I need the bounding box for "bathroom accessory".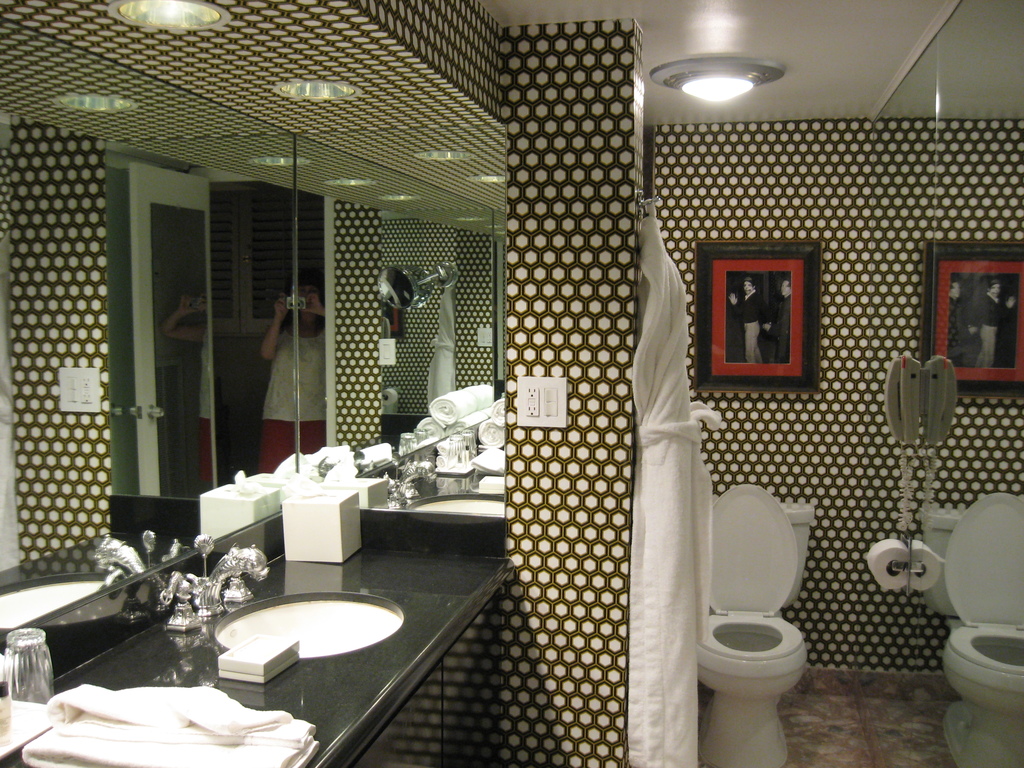
Here it is: <region>881, 349, 918, 525</region>.
